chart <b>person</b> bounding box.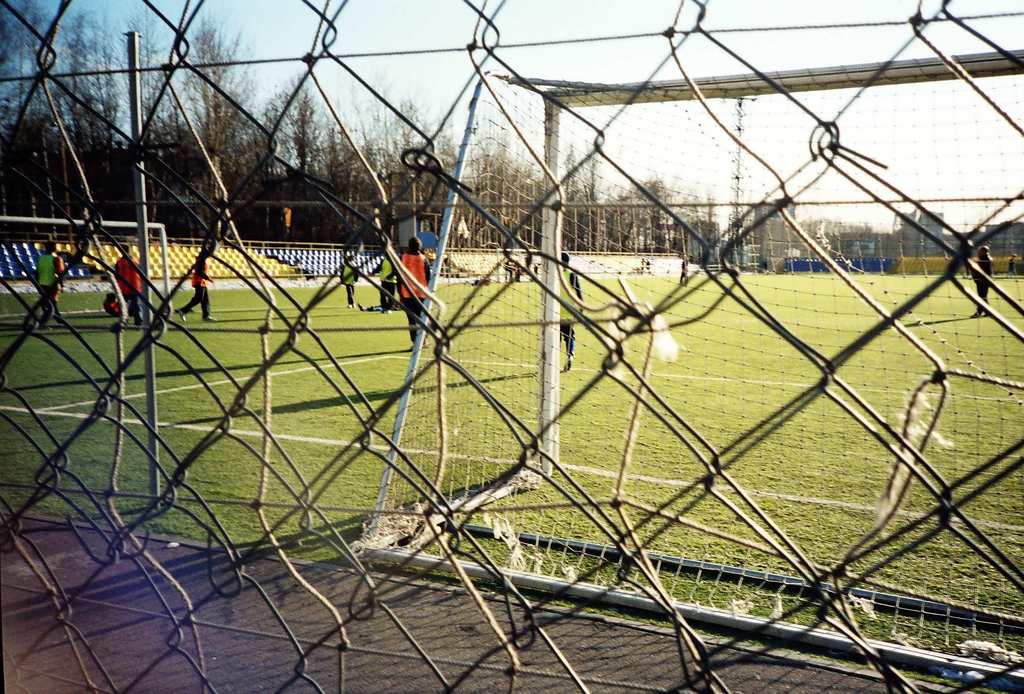
Charted: bbox=(112, 241, 147, 332).
